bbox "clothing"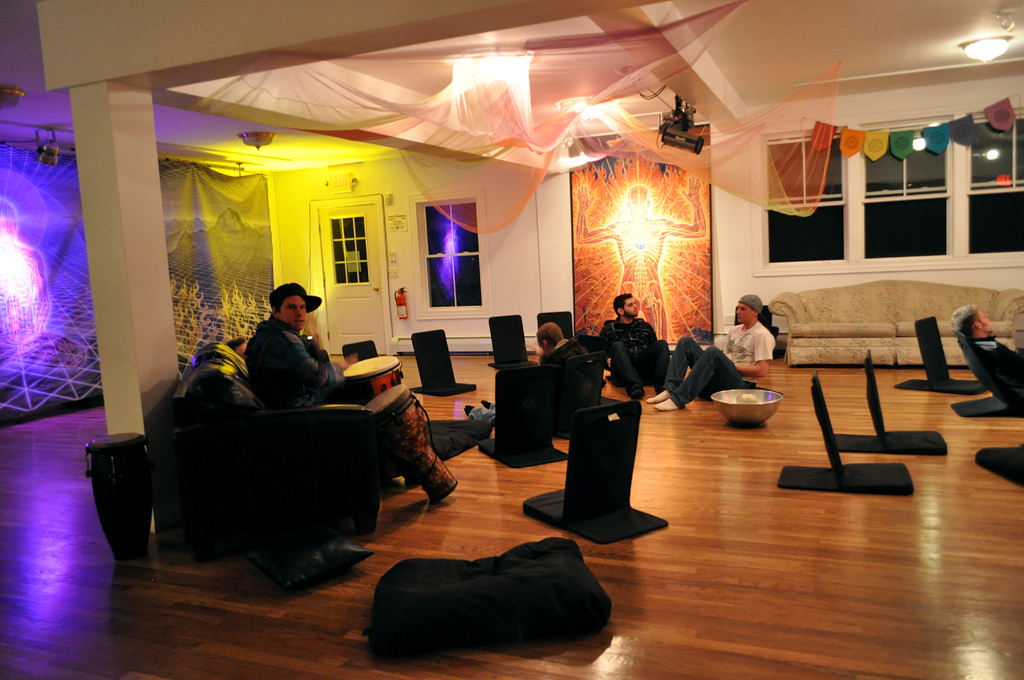
pyautogui.locateOnScreen(662, 311, 774, 410)
